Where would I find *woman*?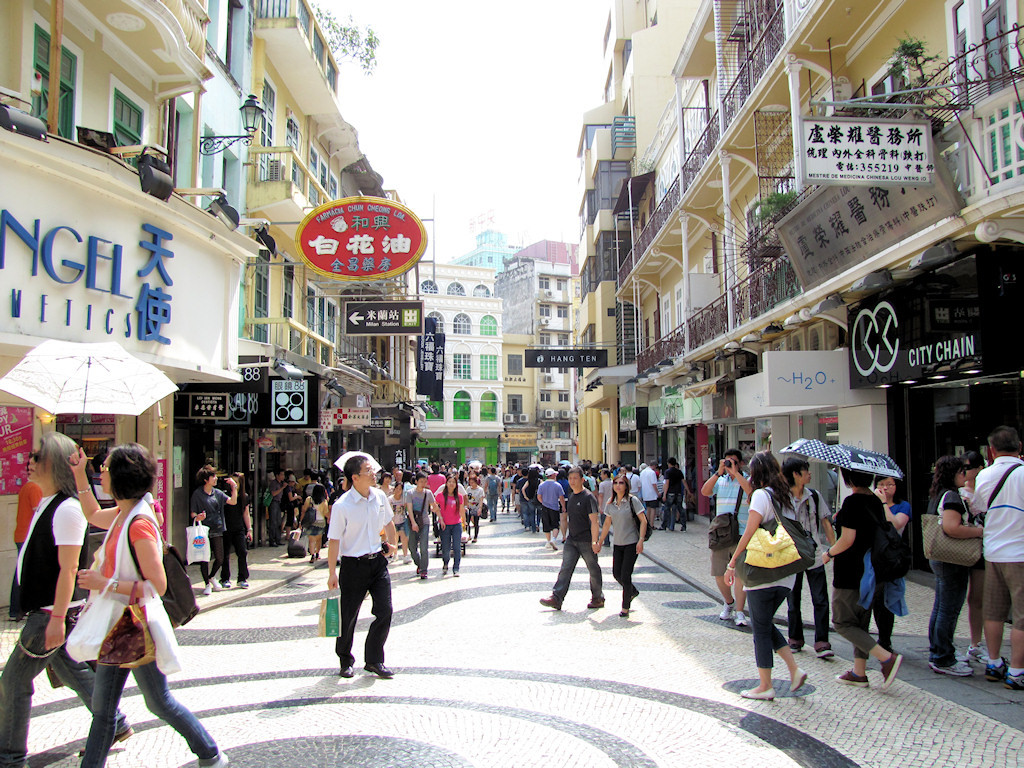
At 521,467,545,530.
